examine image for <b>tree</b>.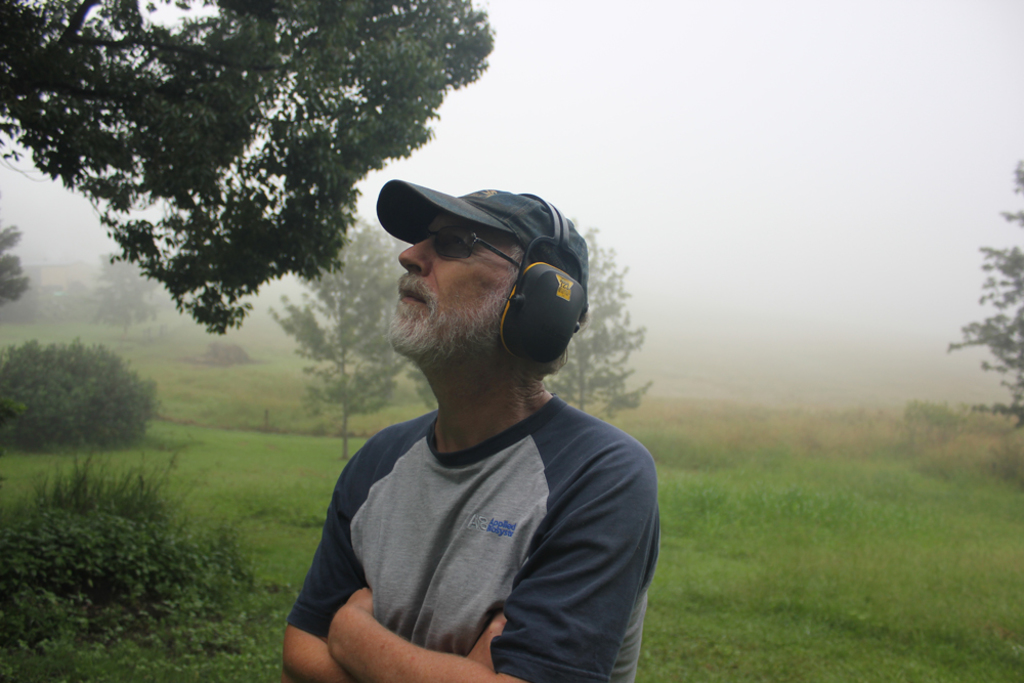
Examination result: bbox=[26, 12, 443, 397].
